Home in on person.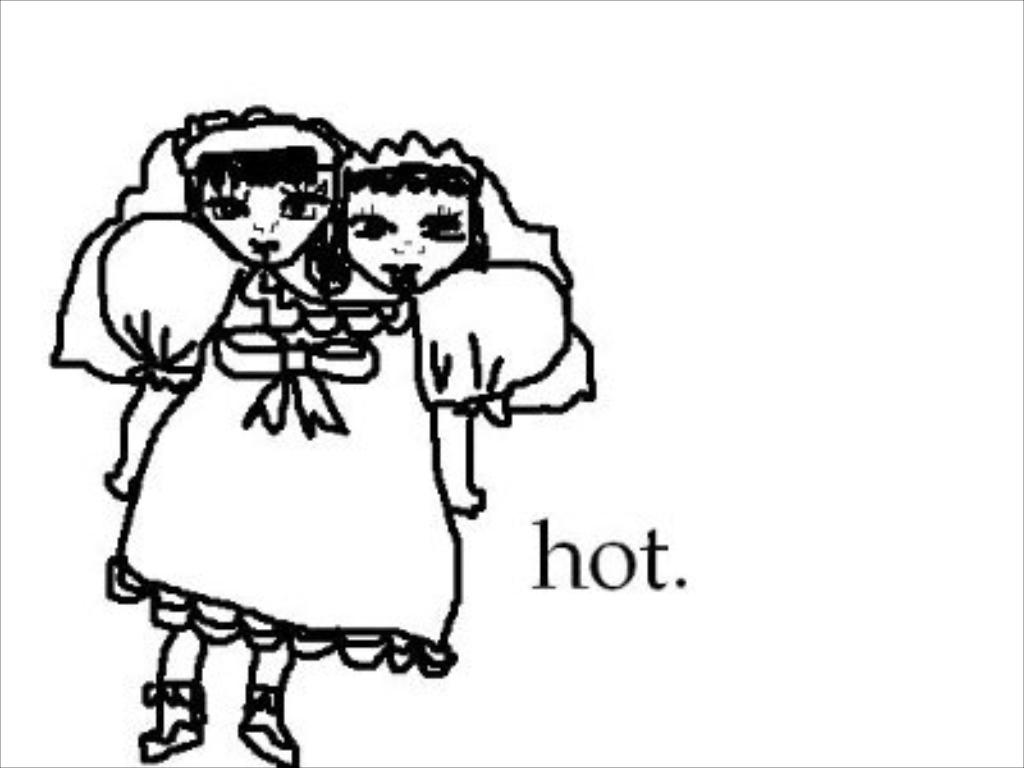
Homed in at (left=36, top=102, right=596, bottom=765).
